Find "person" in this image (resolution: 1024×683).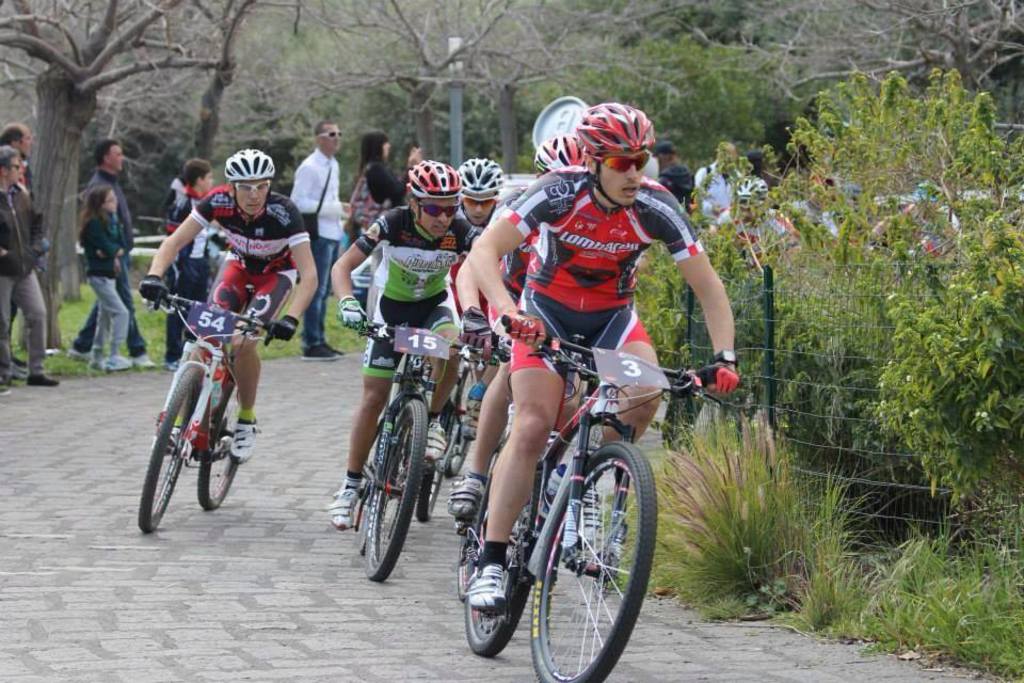
l=289, t=121, r=350, b=362.
